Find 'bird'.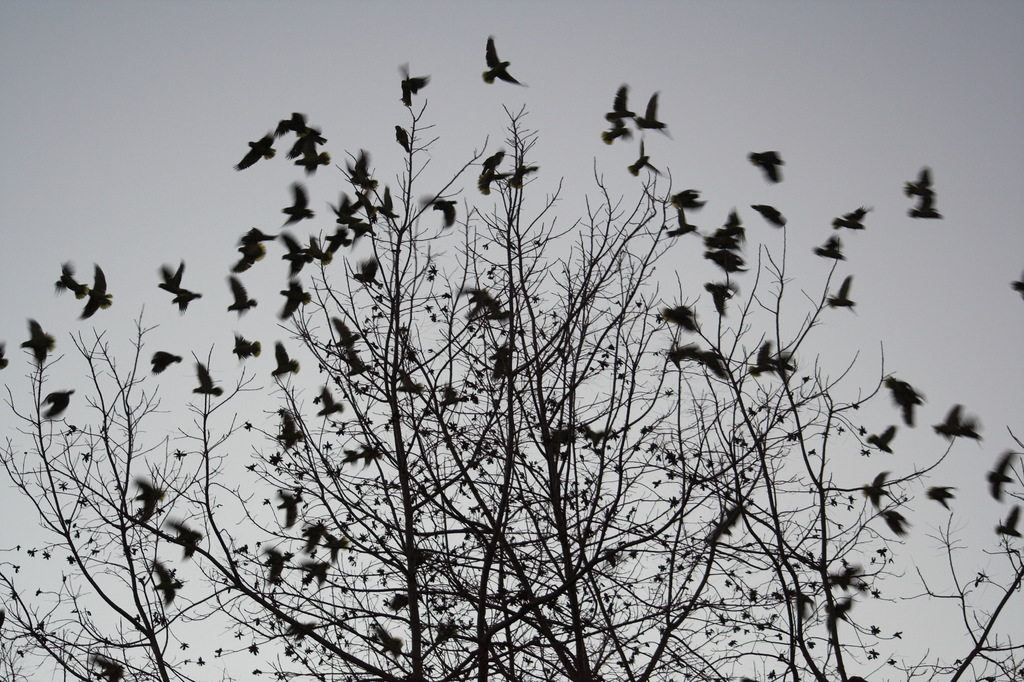
[x1=231, y1=131, x2=271, y2=174].
